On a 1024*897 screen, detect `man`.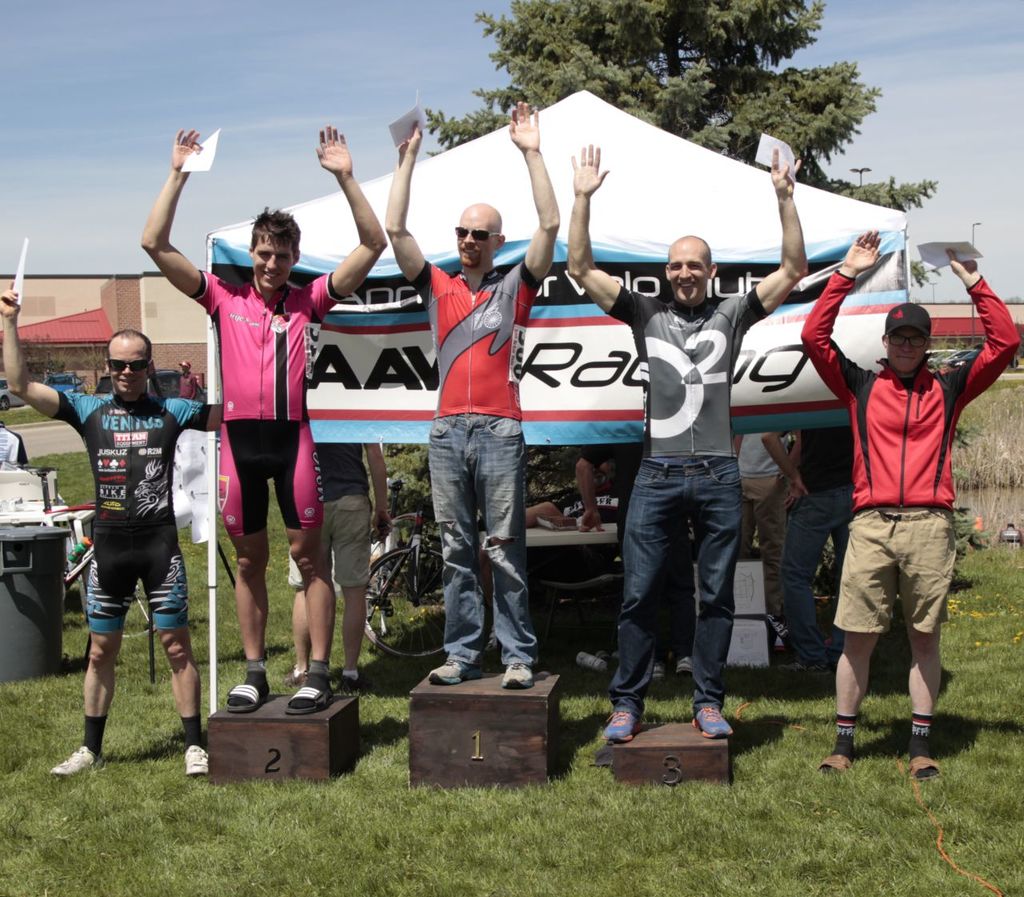
left=798, top=250, right=975, bottom=758.
